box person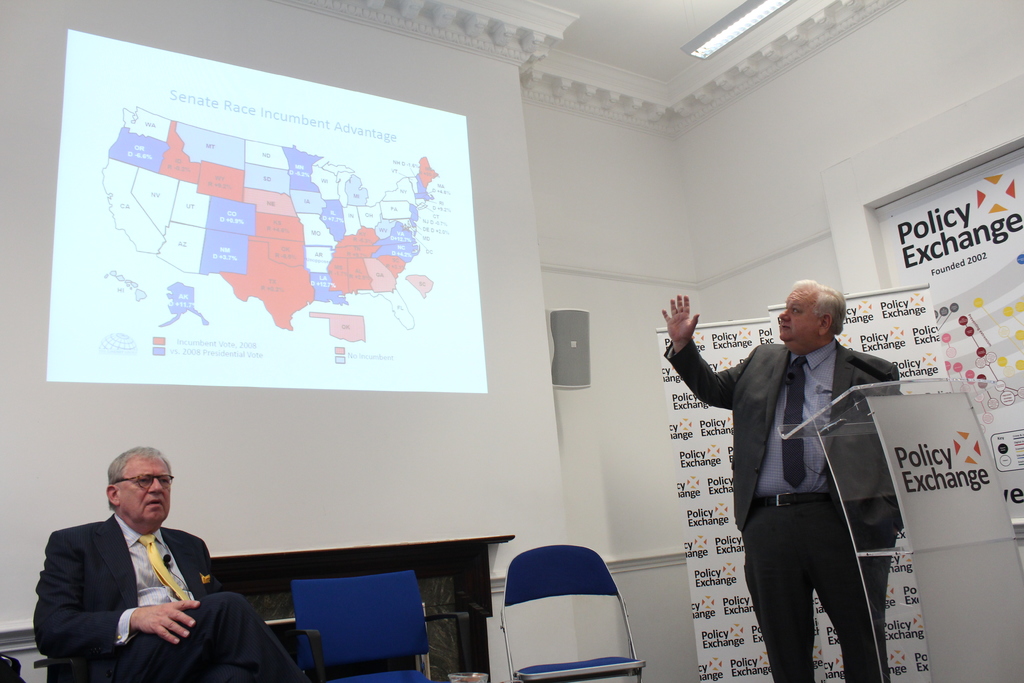
(x1=687, y1=260, x2=900, y2=671)
